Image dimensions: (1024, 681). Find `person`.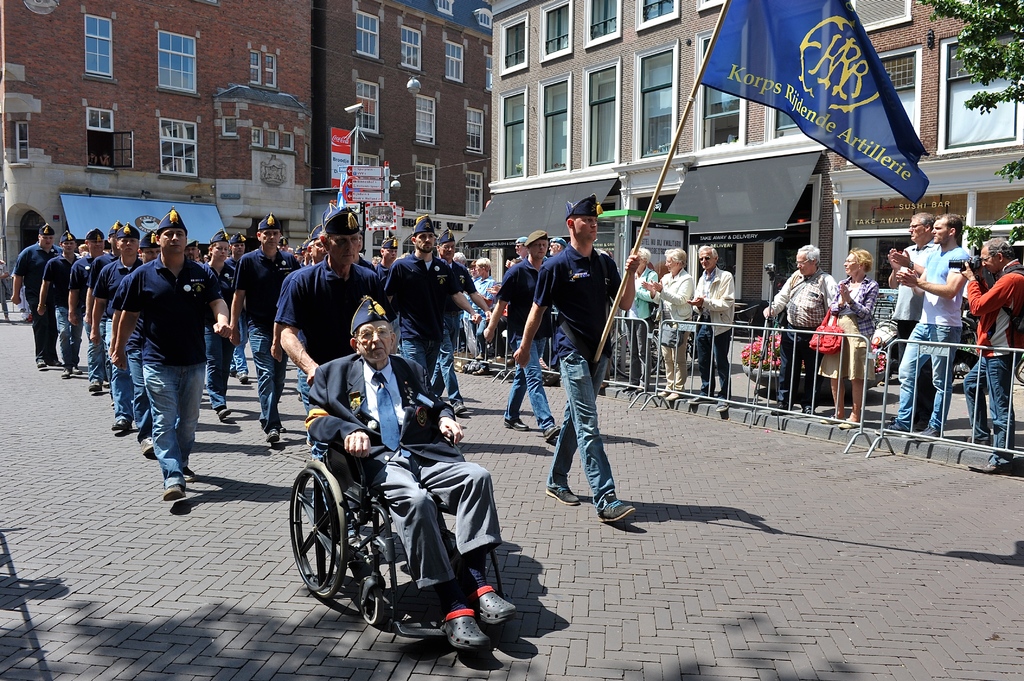
<bbox>908, 201, 988, 454</bbox>.
